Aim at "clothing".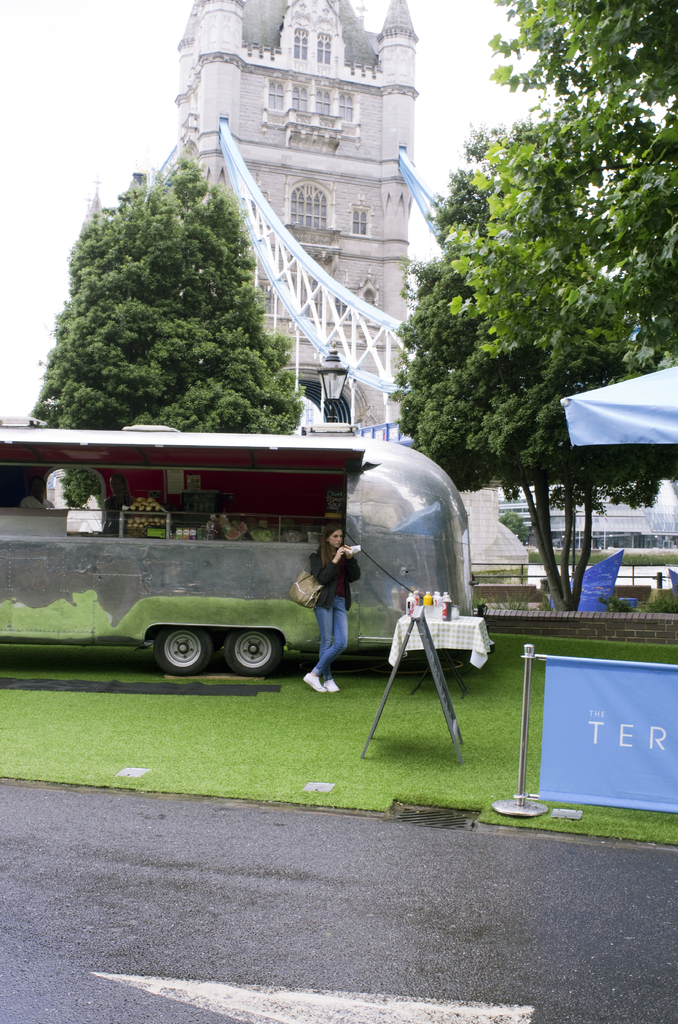
Aimed at bbox=[20, 495, 54, 509].
